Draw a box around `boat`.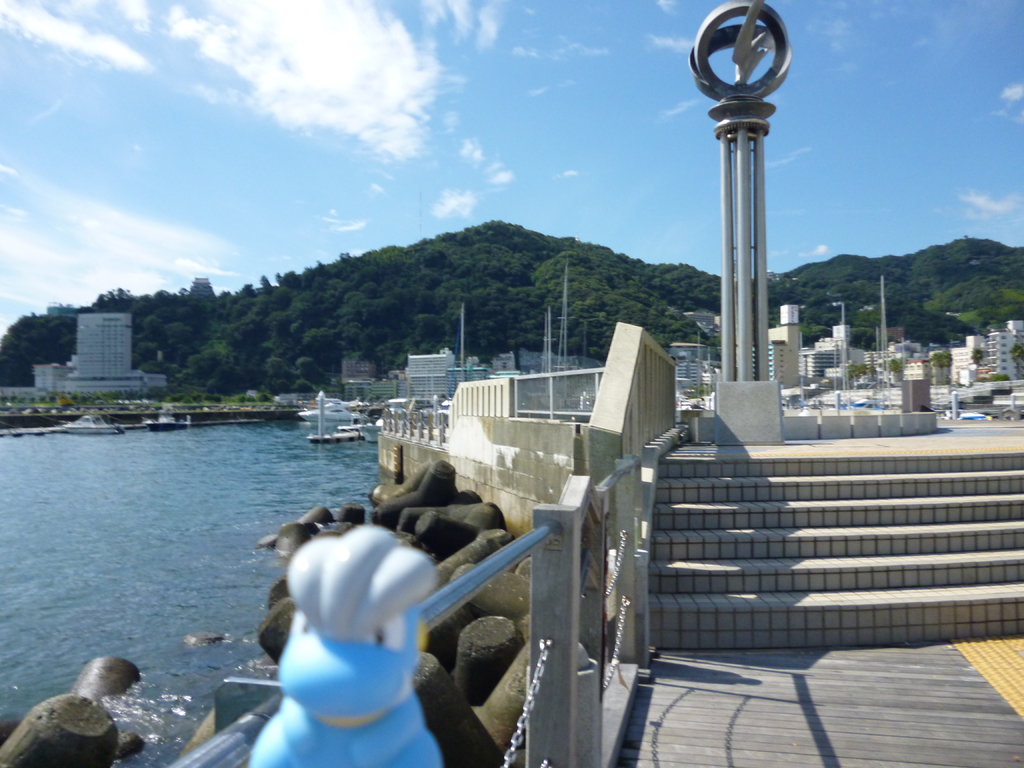
left=362, top=415, right=381, bottom=451.
